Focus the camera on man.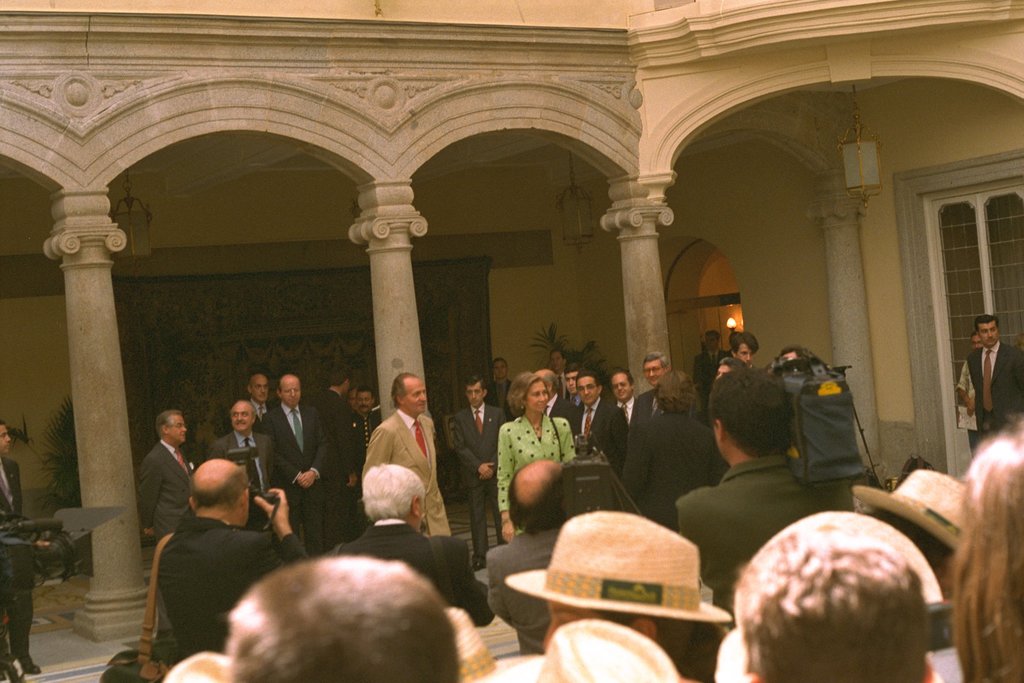
Focus region: bbox(472, 461, 604, 657).
